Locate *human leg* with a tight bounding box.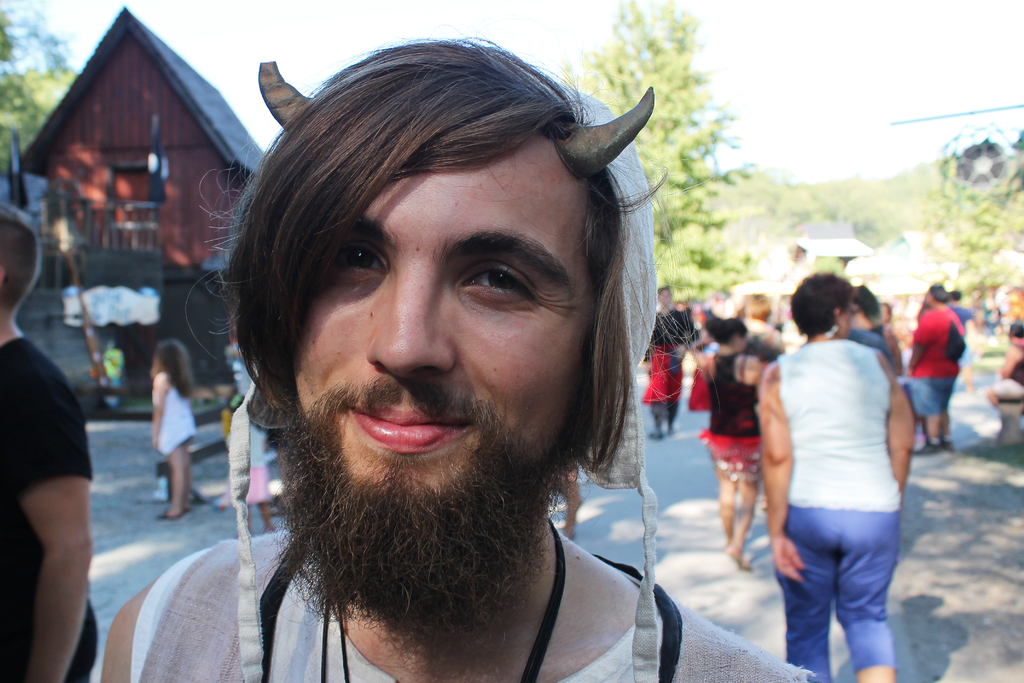
box=[833, 530, 902, 682].
